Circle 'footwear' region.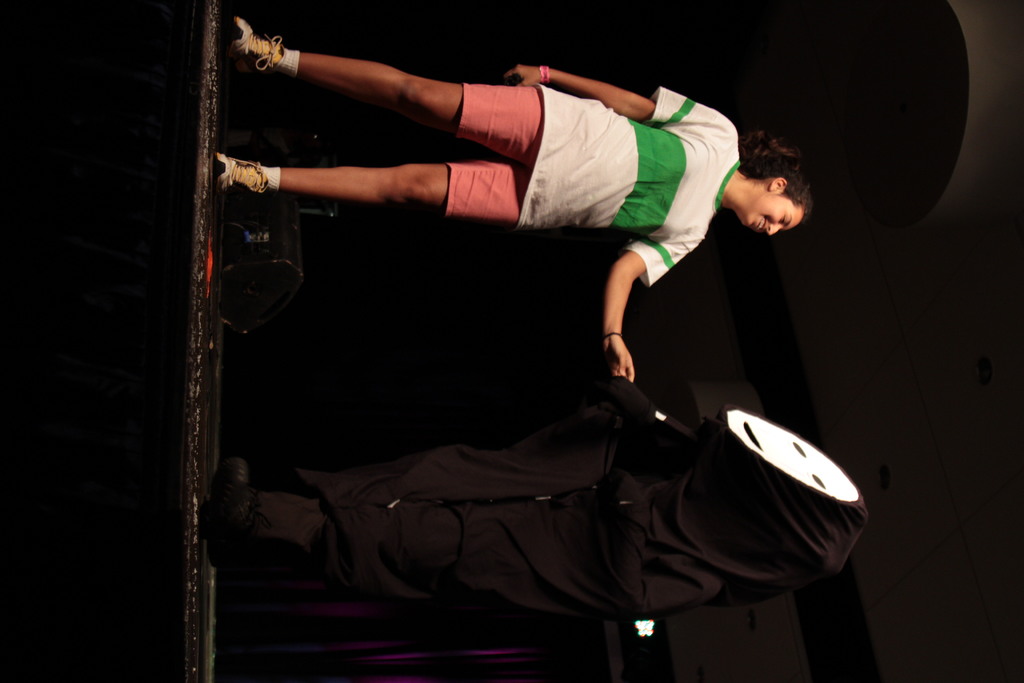
Region: region(209, 156, 271, 193).
